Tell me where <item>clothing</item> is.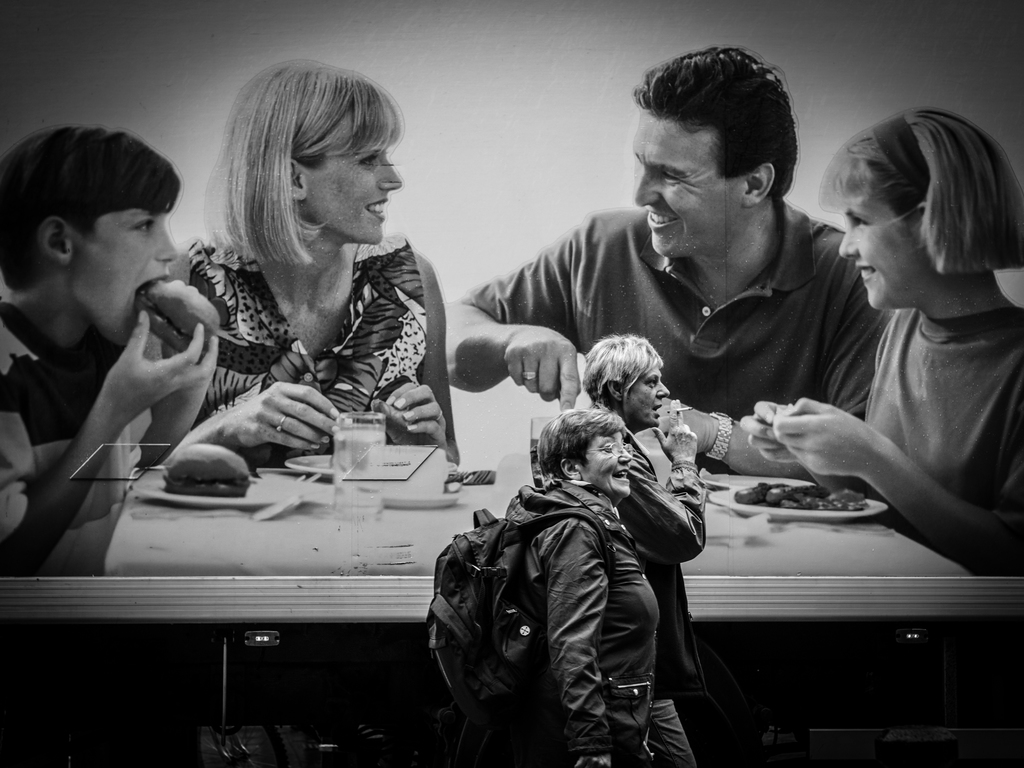
<item>clothing</item> is at l=628, t=433, r=705, b=767.
